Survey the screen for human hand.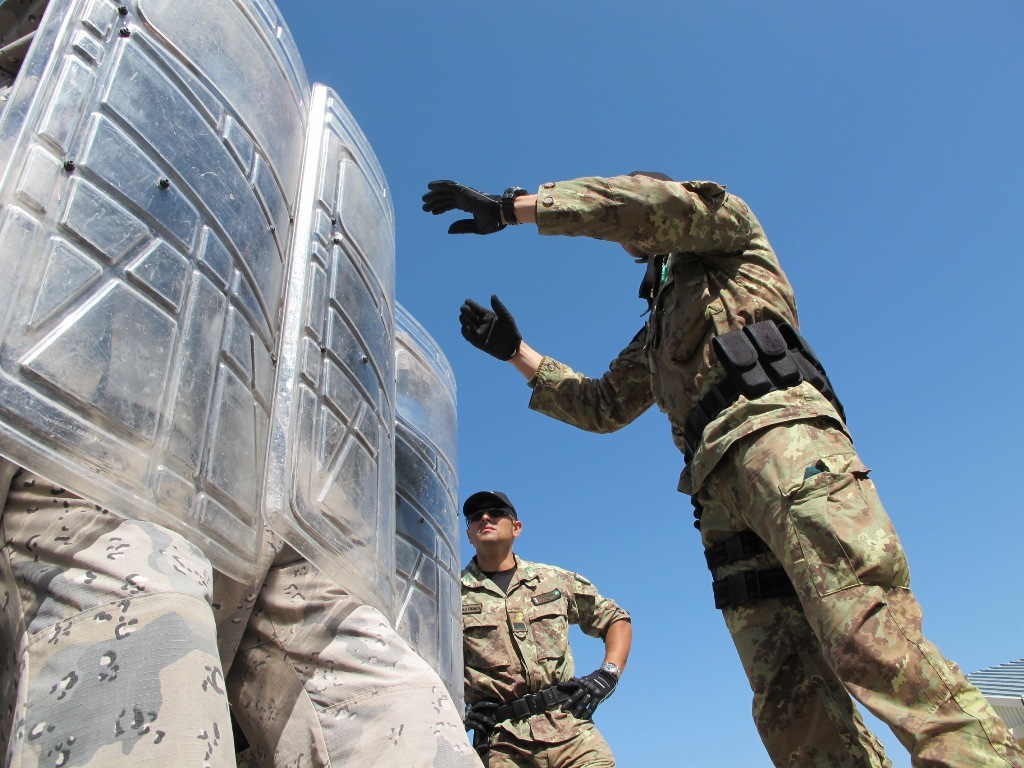
Survey found: Rect(421, 164, 530, 233).
